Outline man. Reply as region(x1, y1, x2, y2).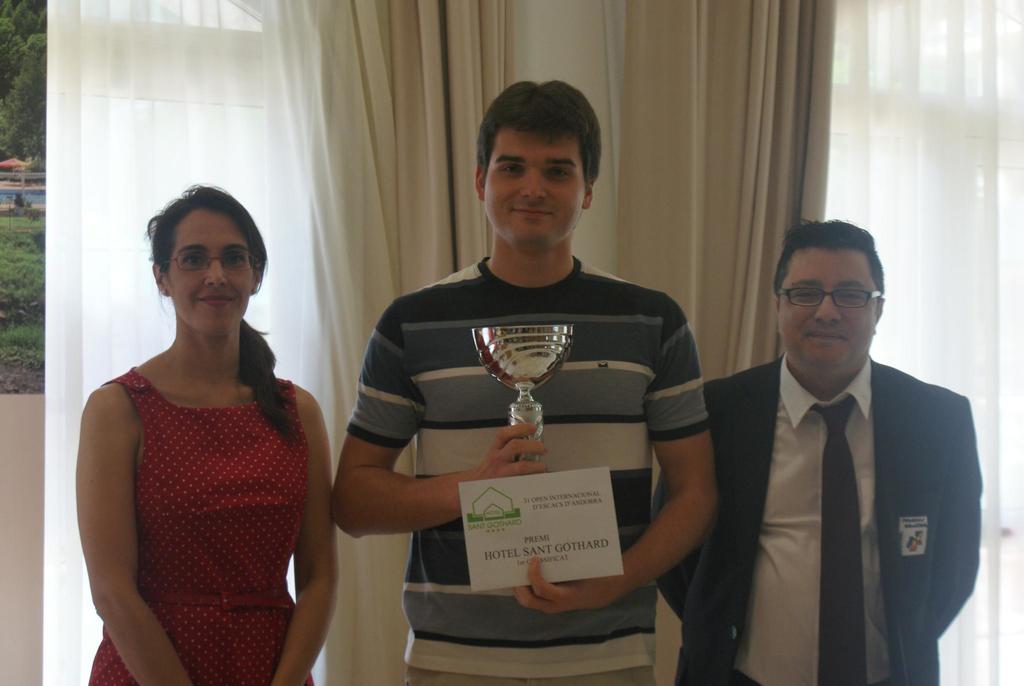
region(330, 79, 714, 685).
